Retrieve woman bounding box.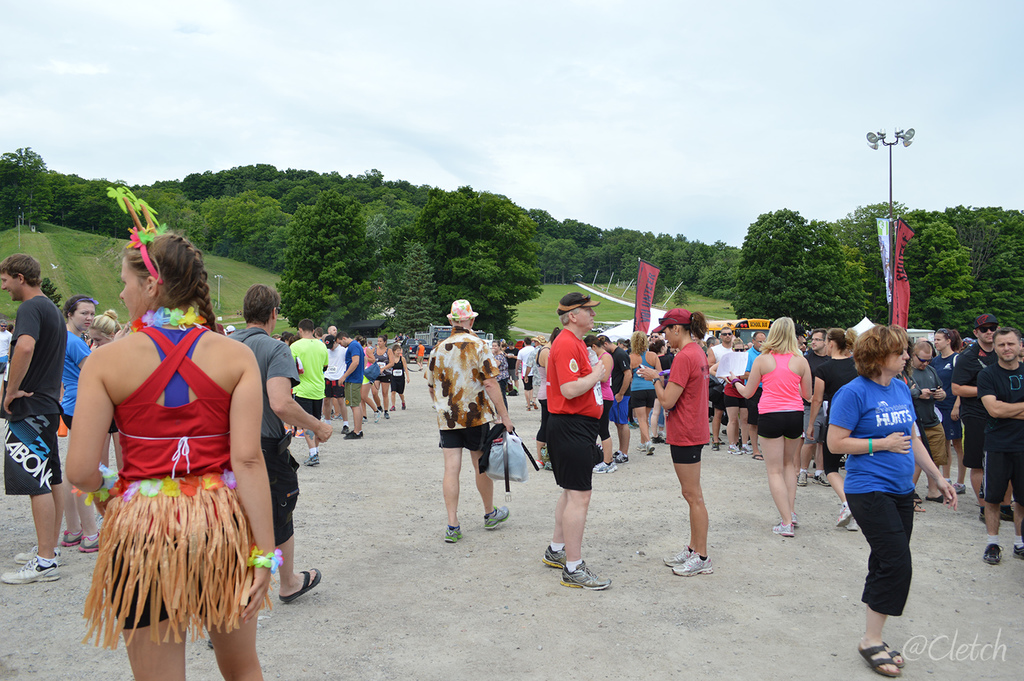
Bounding box: left=636, top=307, right=710, bottom=579.
